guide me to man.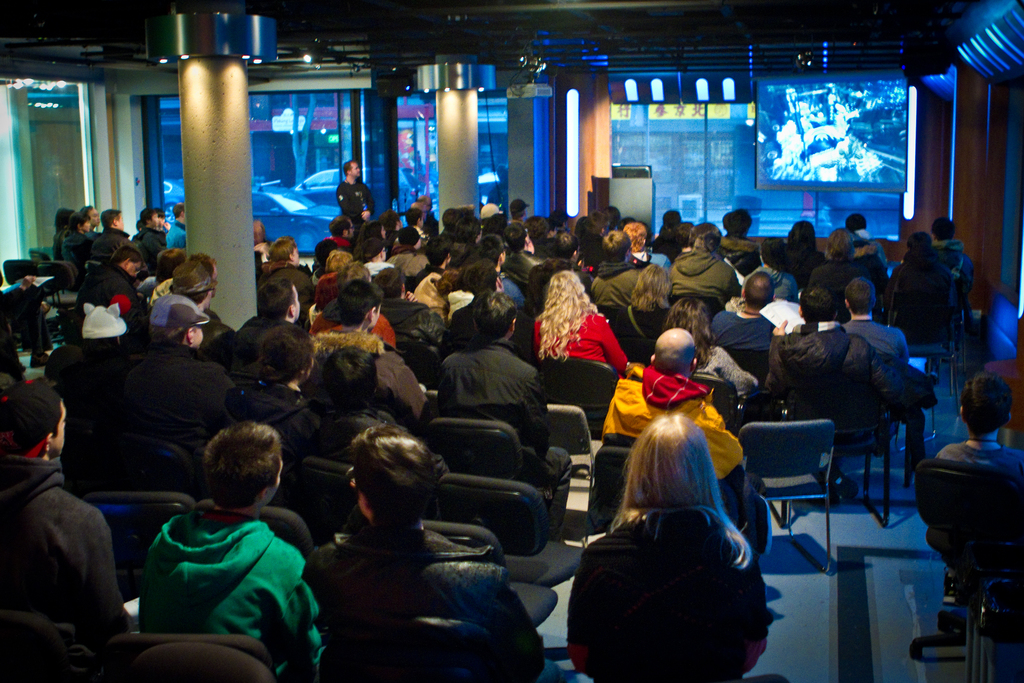
Guidance: <bbox>437, 206, 465, 244</bbox>.
